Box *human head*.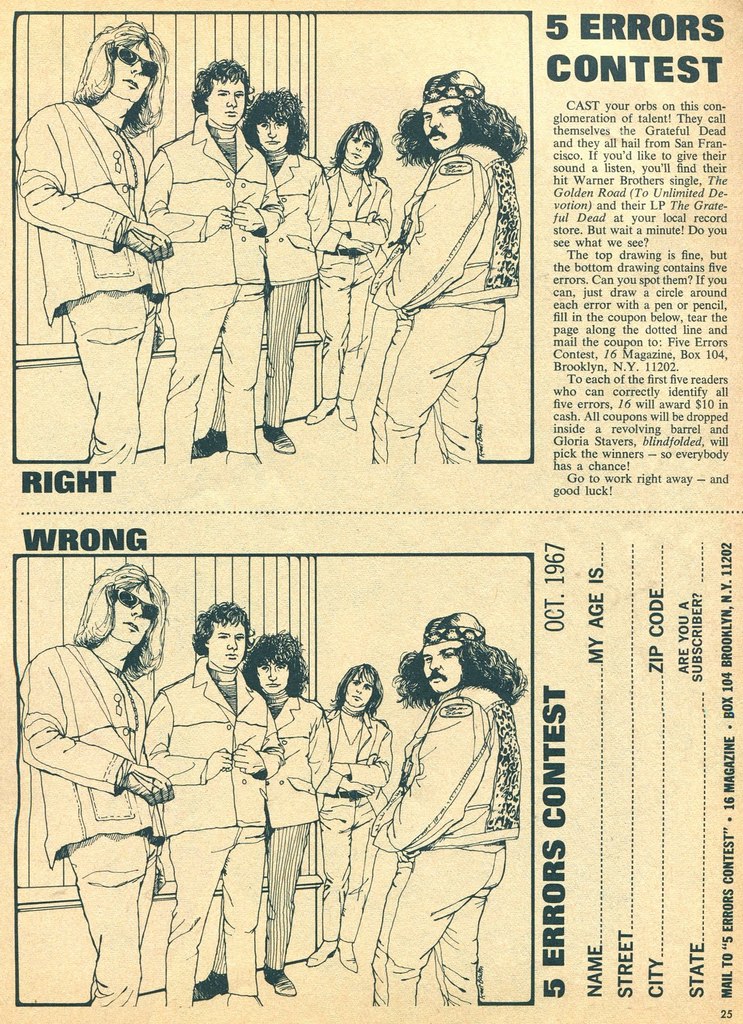
196 601 253 662.
